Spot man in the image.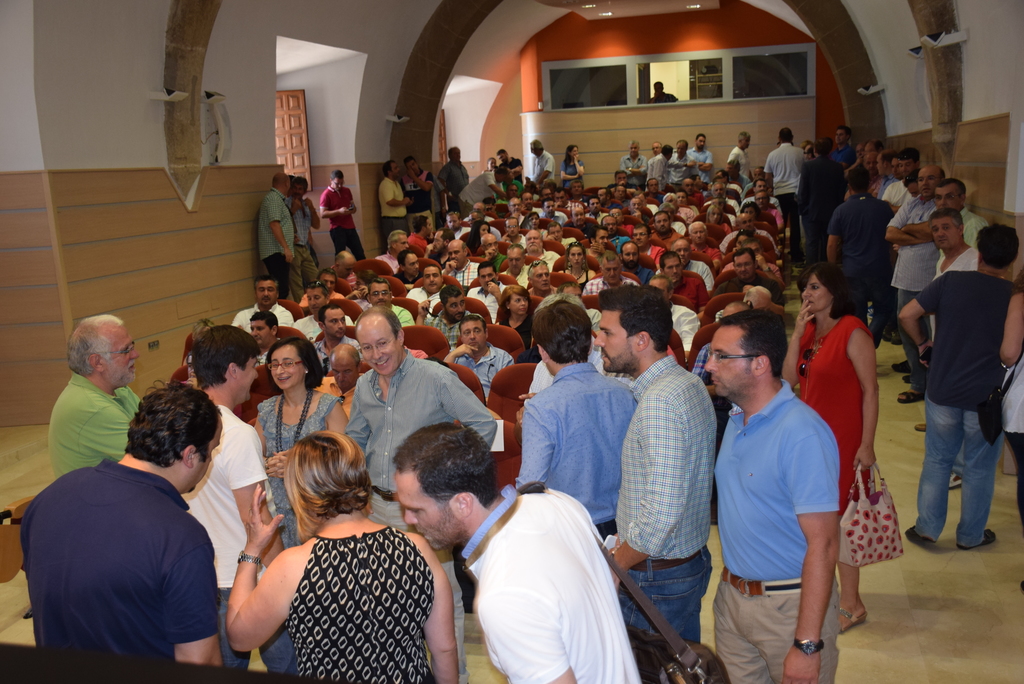
man found at [x1=932, y1=170, x2=998, y2=233].
